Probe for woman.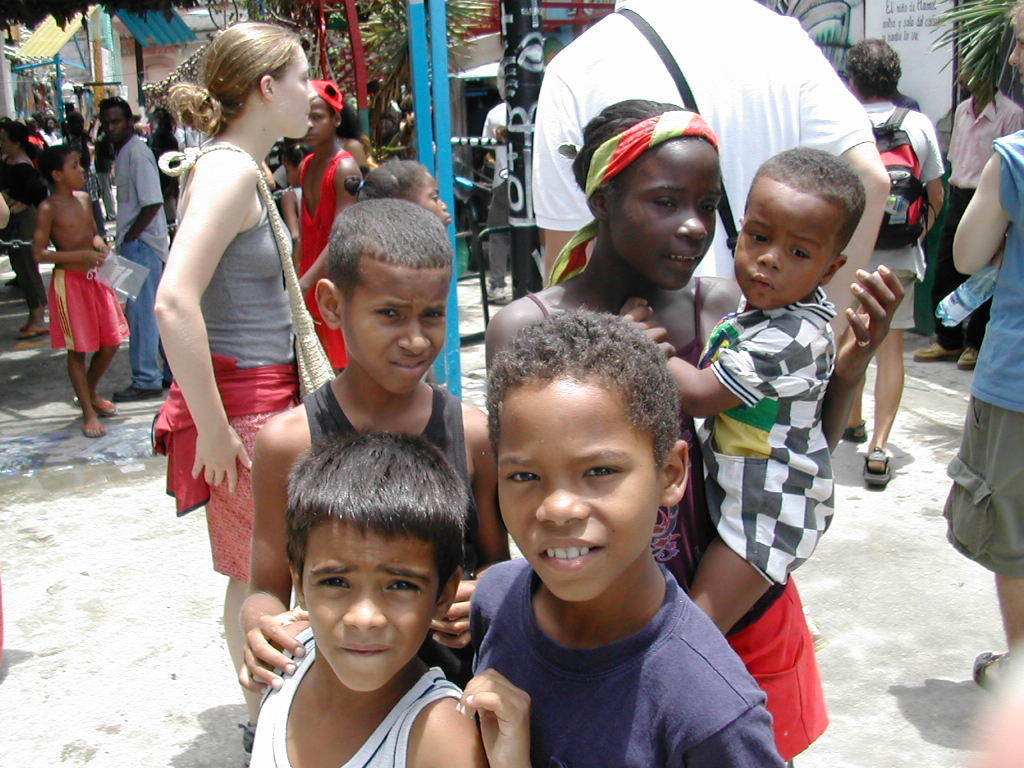
Probe result: box(0, 120, 51, 339).
